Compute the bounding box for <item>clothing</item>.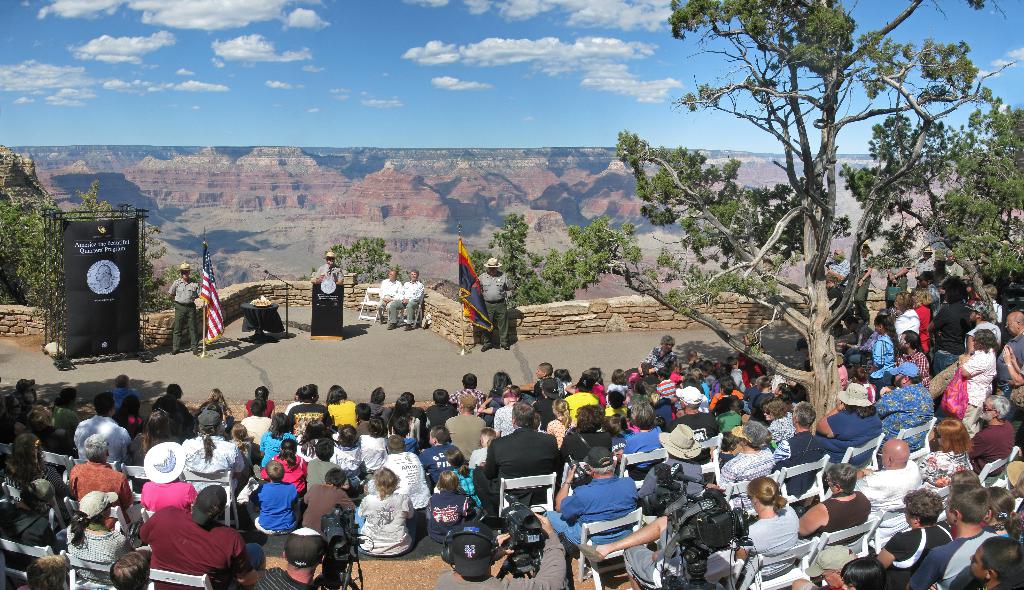
bbox=(236, 525, 332, 589).
